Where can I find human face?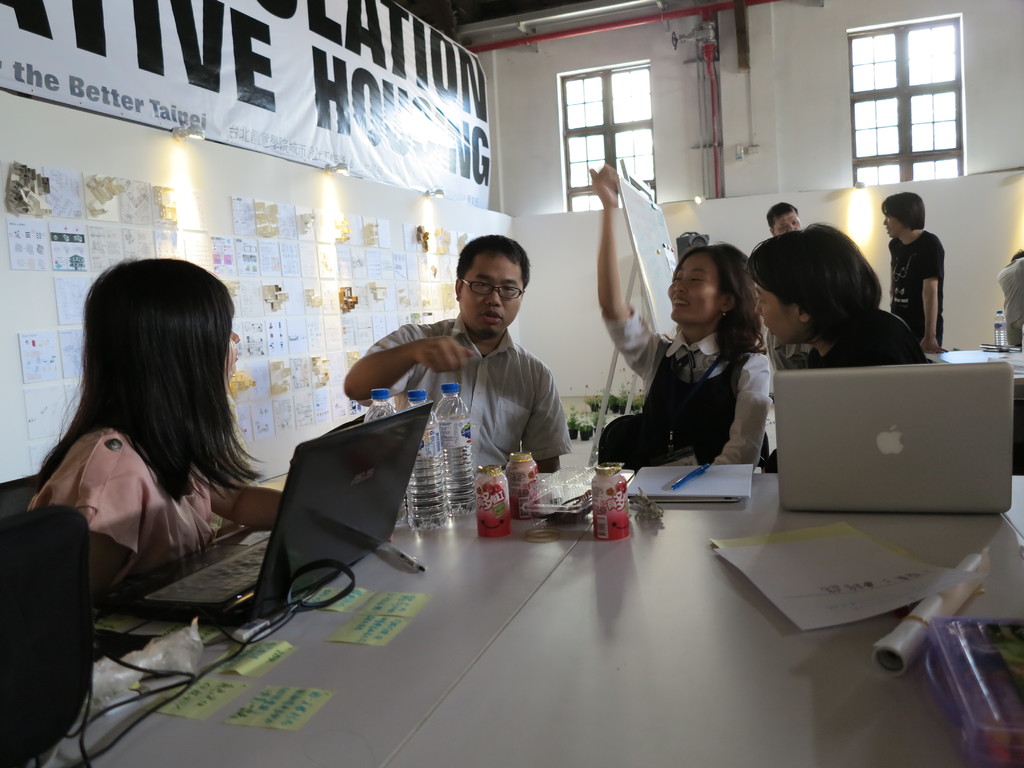
You can find it at 883,211,897,237.
